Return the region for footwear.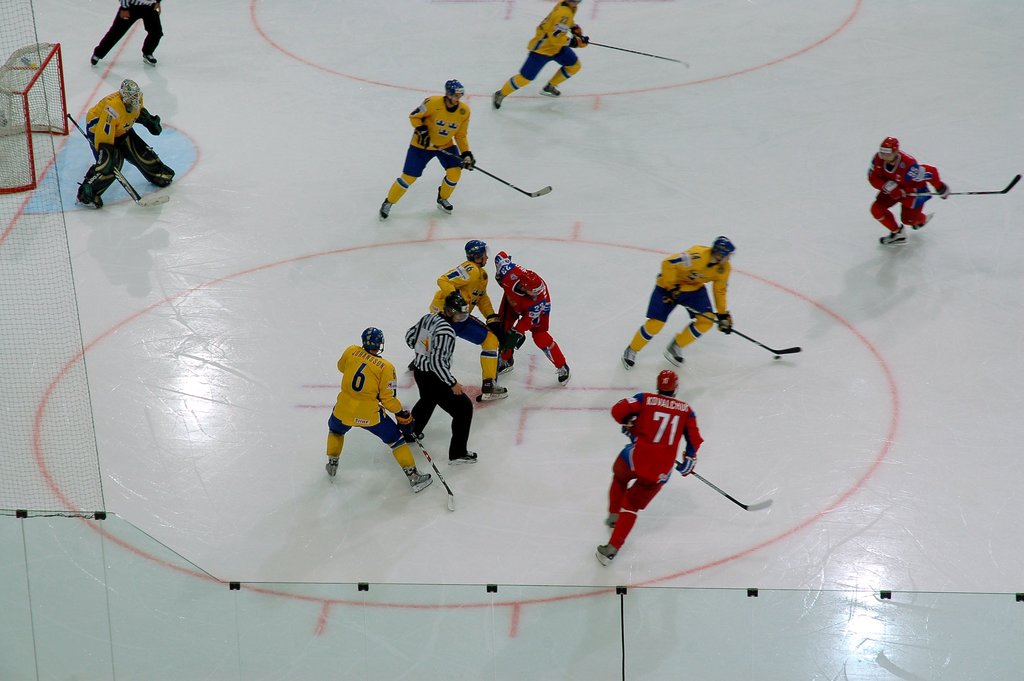
pyautogui.locateOnScreen(435, 195, 451, 209).
